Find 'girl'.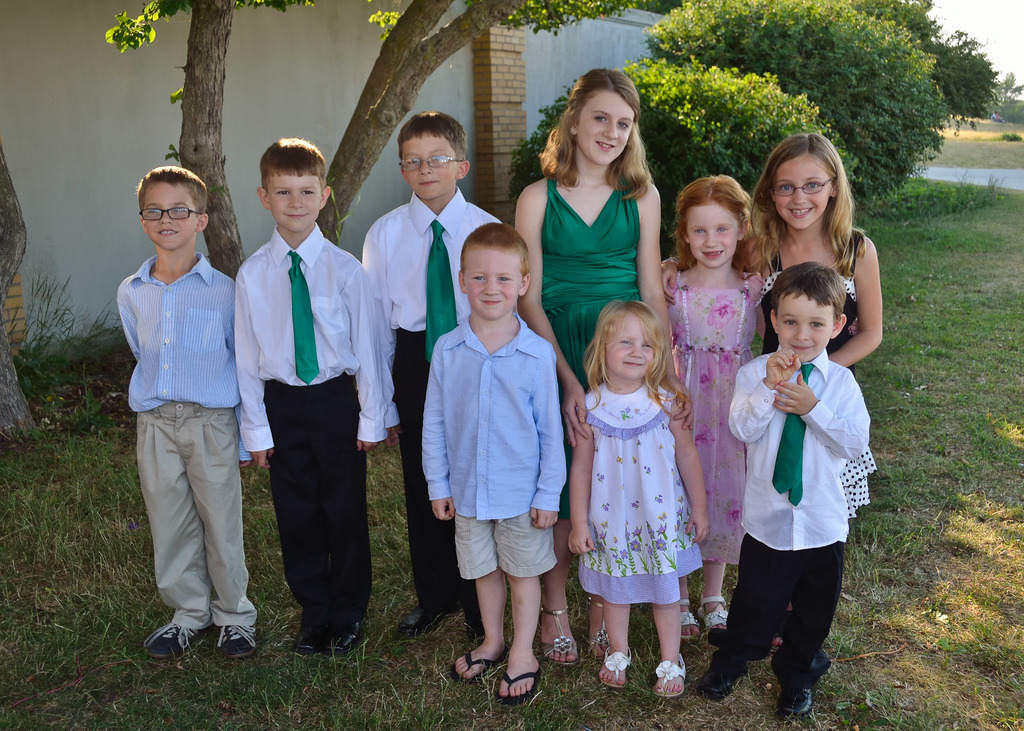
select_region(515, 72, 666, 380).
